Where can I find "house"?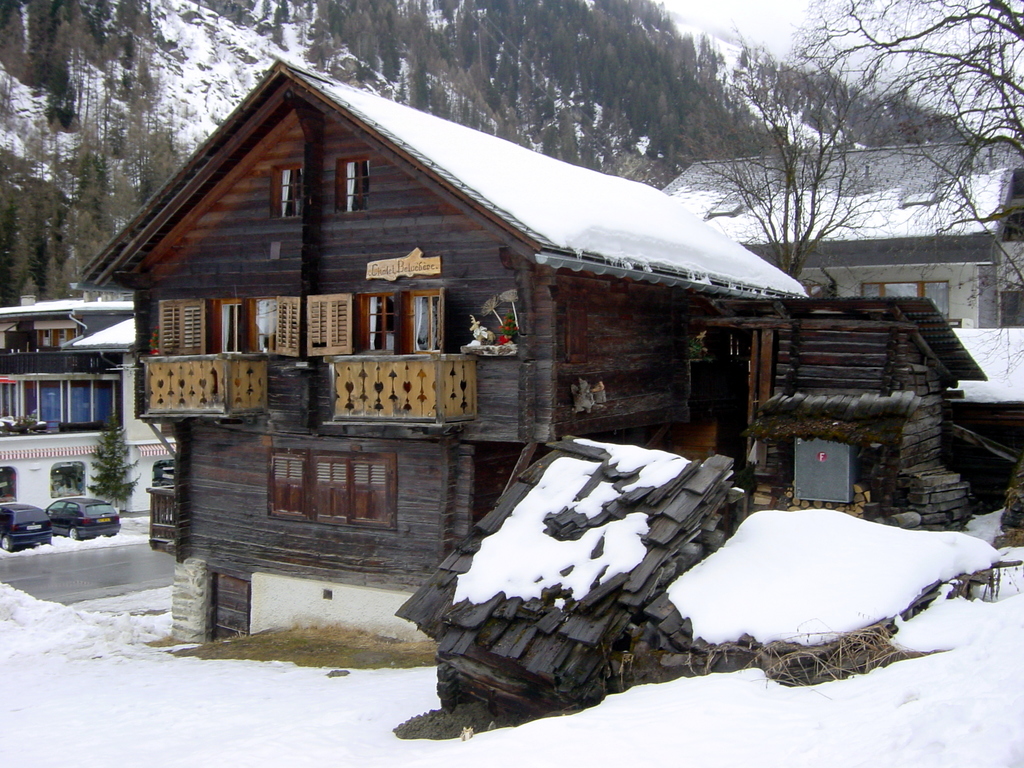
You can find it at (x1=945, y1=326, x2=1023, y2=508).
